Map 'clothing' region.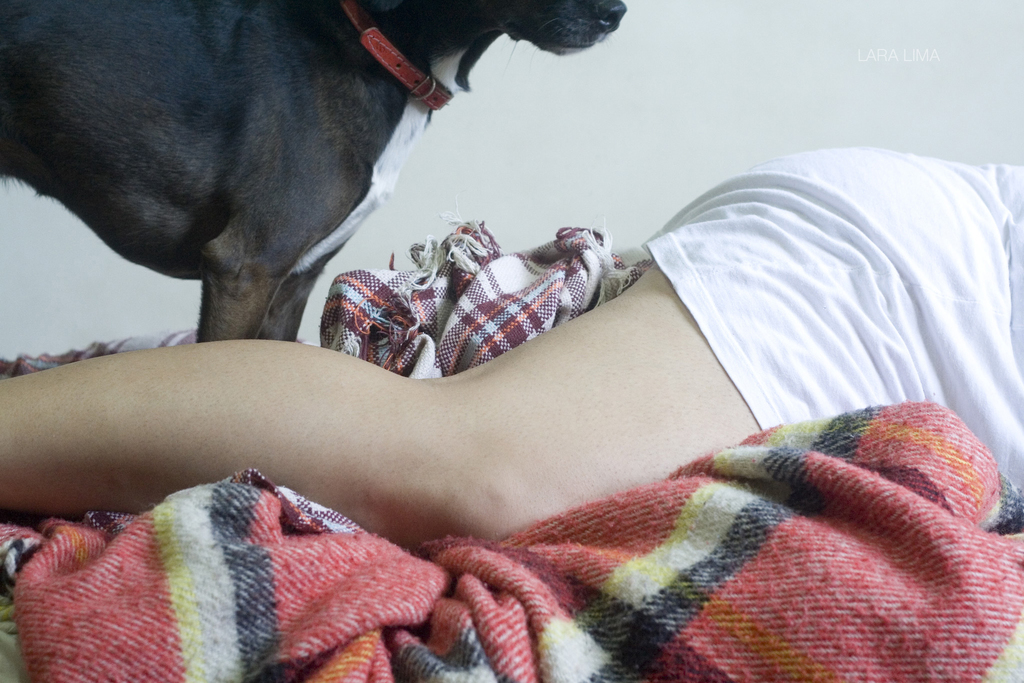
Mapped to detection(0, 388, 1020, 682).
